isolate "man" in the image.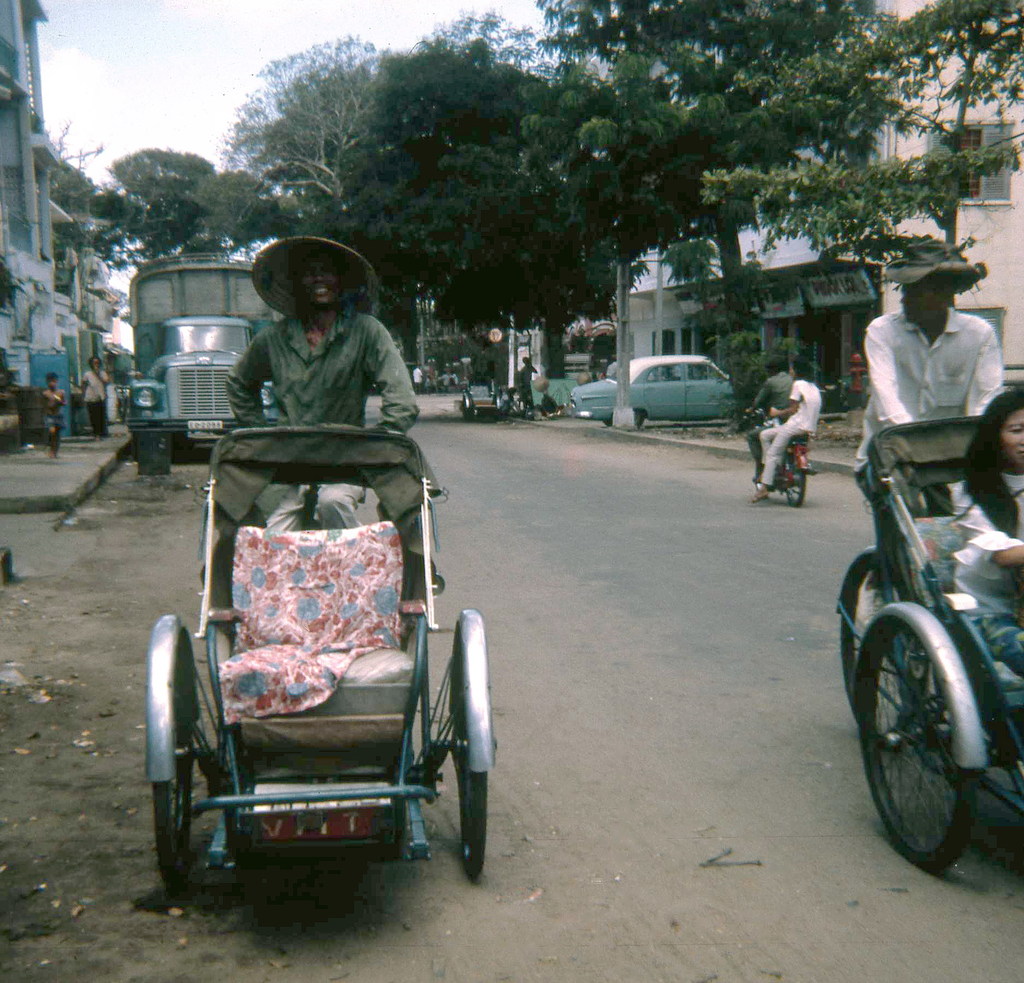
Isolated region: 750,356,794,481.
